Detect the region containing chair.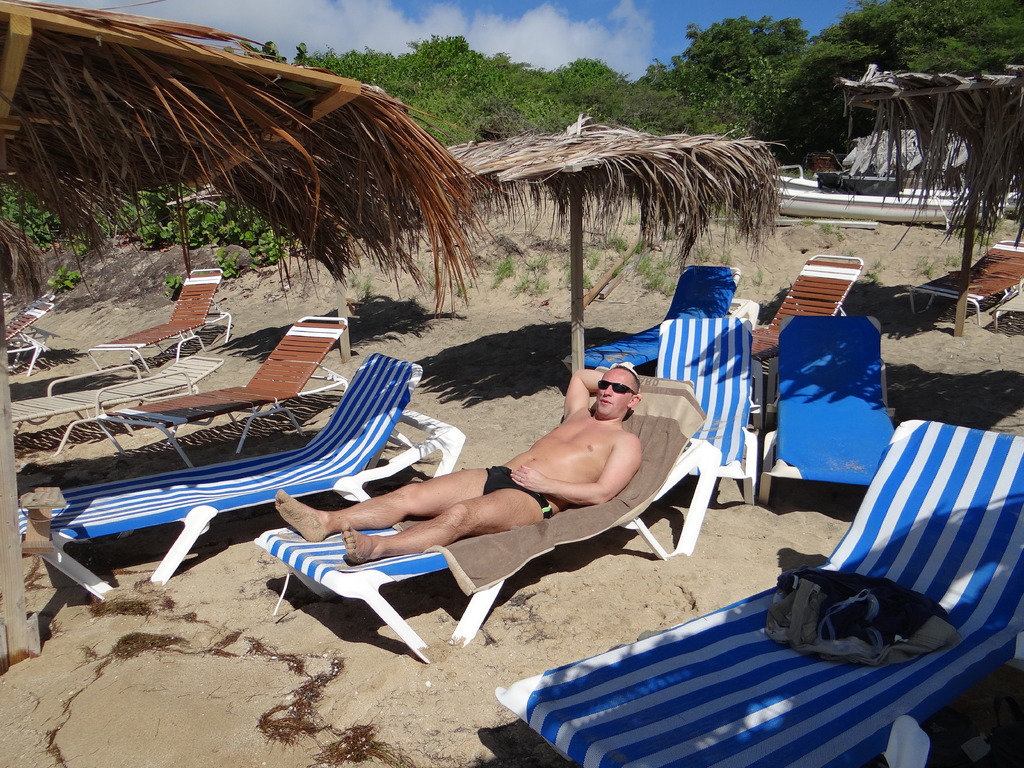
(40, 311, 351, 463).
